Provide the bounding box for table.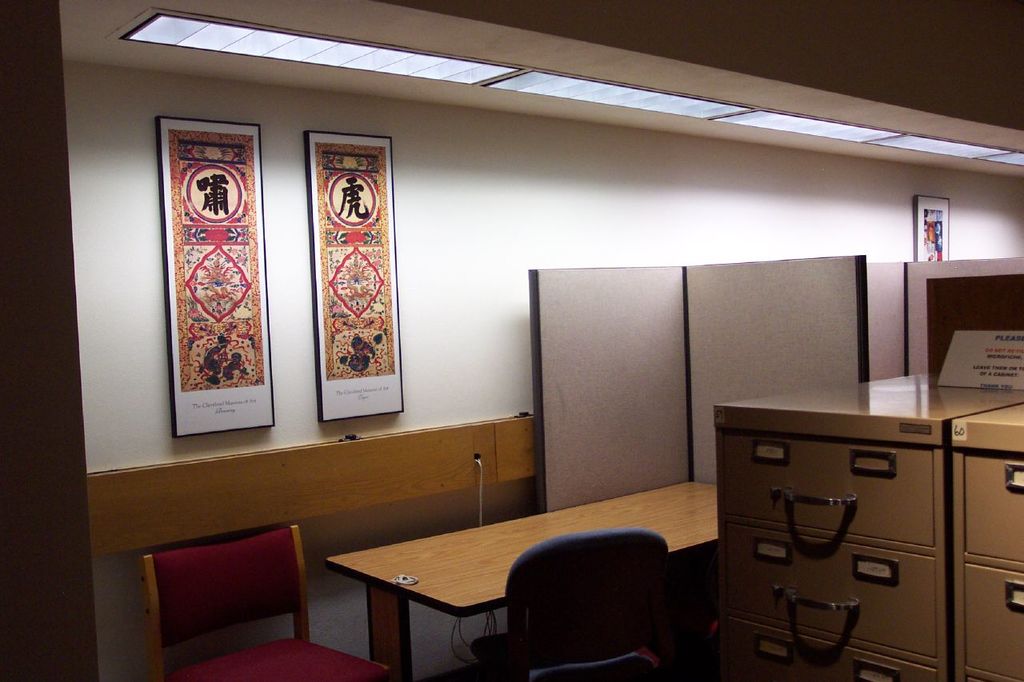
319/475/722/680.
